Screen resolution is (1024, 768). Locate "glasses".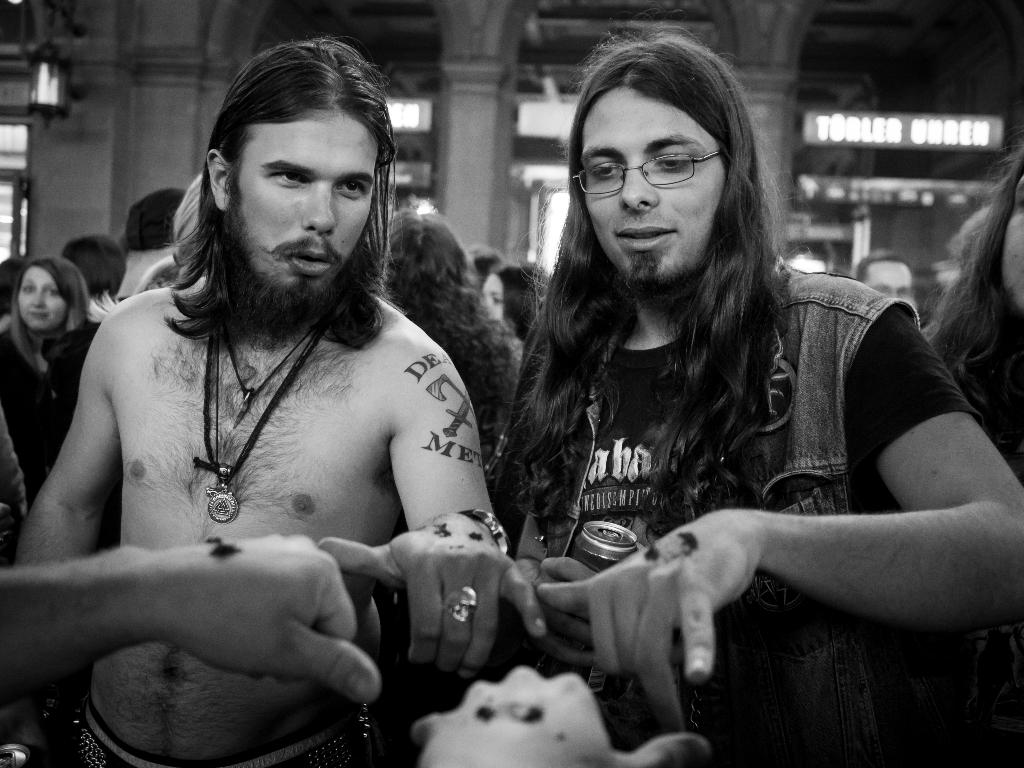
570,154,721,197.
